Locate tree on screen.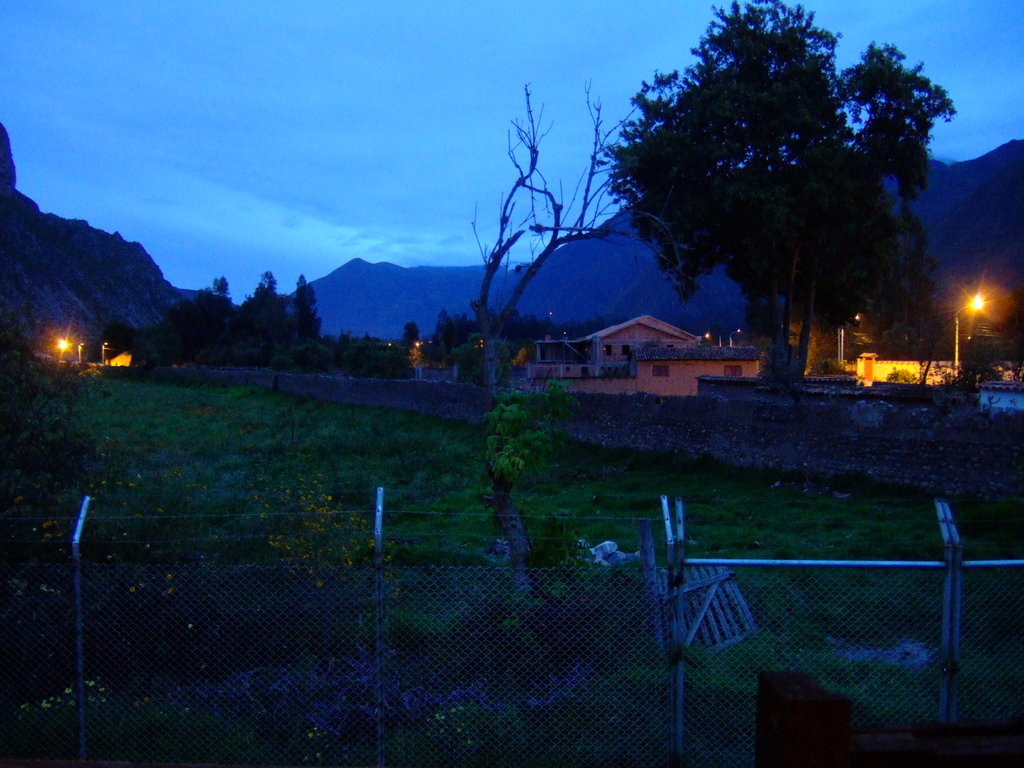
On screen at 0:301:116:515.
